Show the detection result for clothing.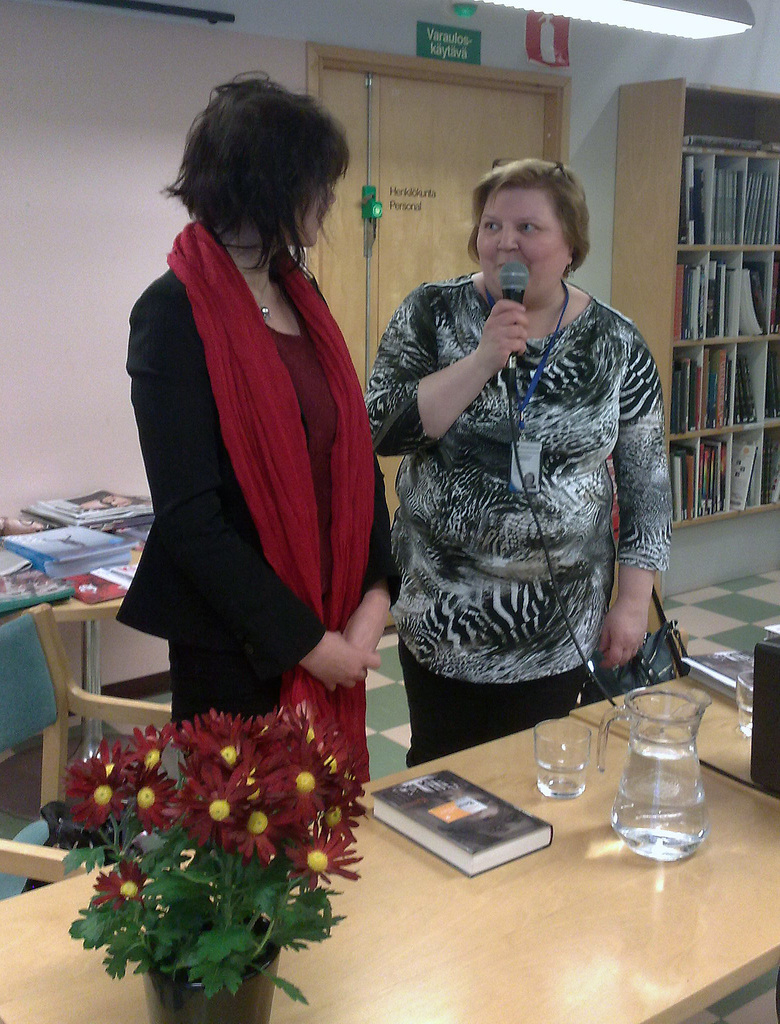
(368,273,660,758).
